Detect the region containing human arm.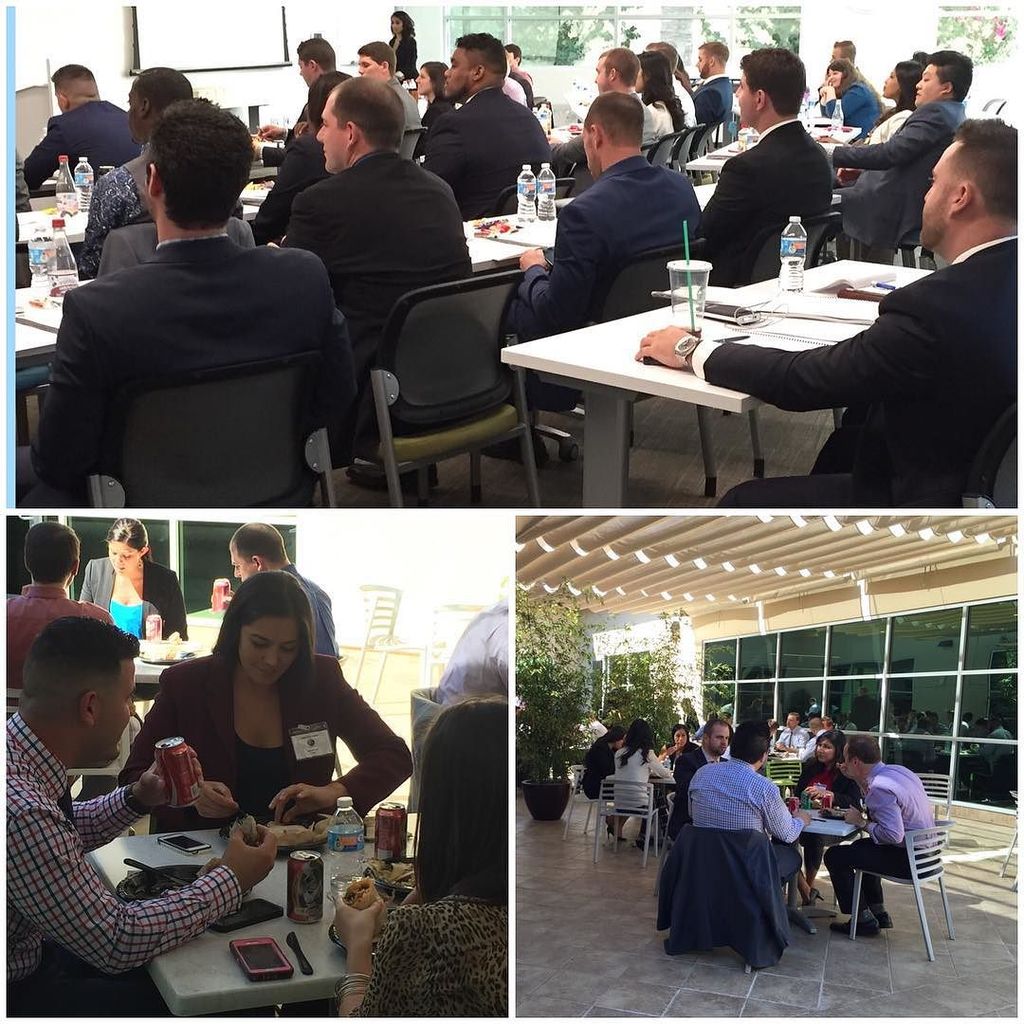
x1=76 y1=563 x2=94 y2=604.
